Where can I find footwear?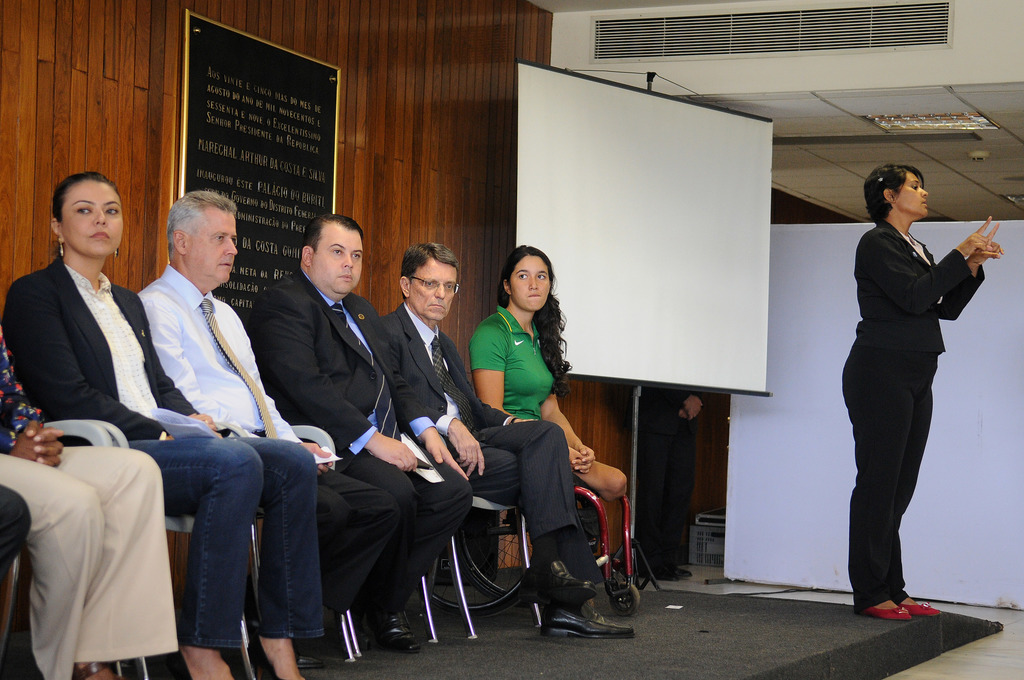
You can find it at [292, 634, 325, 667].
